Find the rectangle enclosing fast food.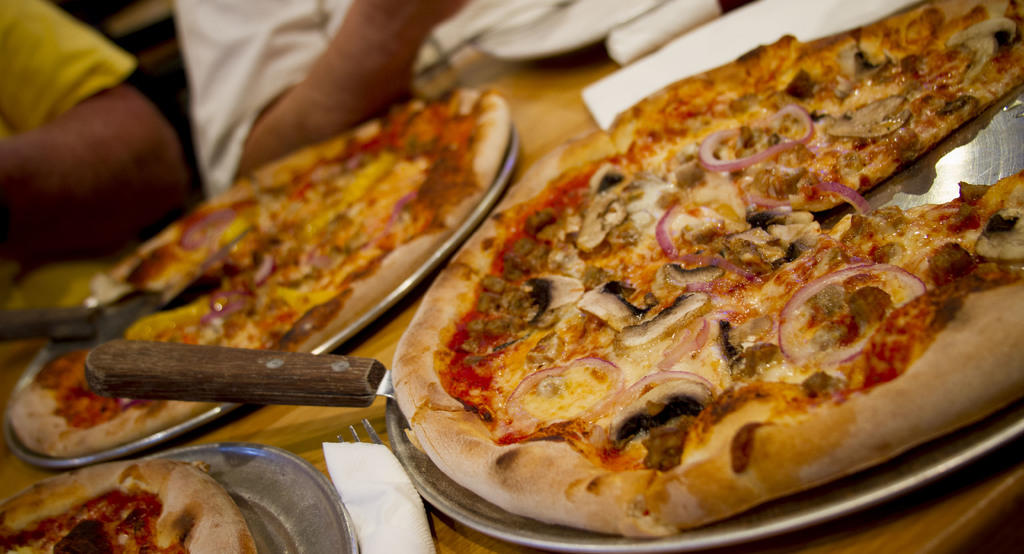
crop(7, 84, 516, 464).
